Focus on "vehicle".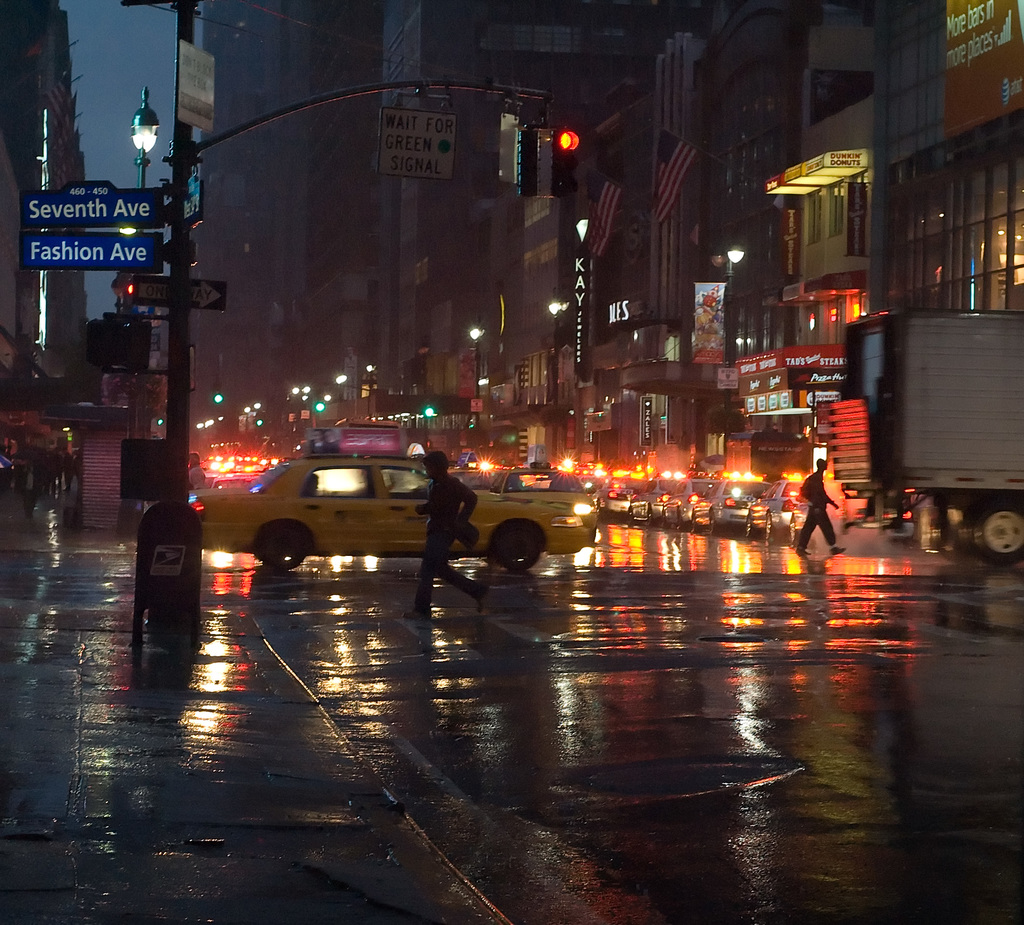
Focused at locate(705, 473, 769, 536).
